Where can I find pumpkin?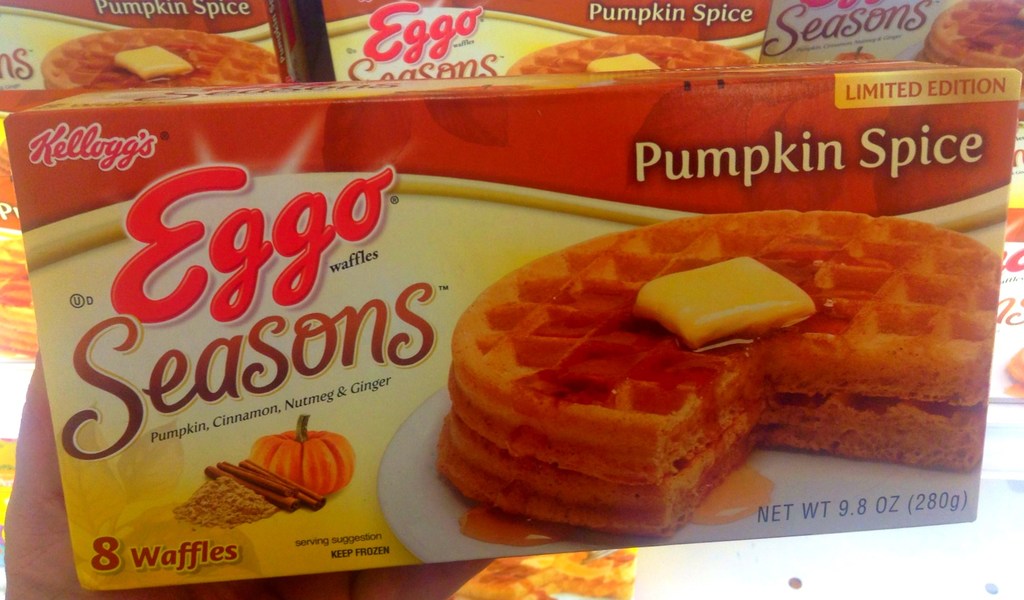
You can find it at <bbox>250, 416, 355, 496</bbox>.
